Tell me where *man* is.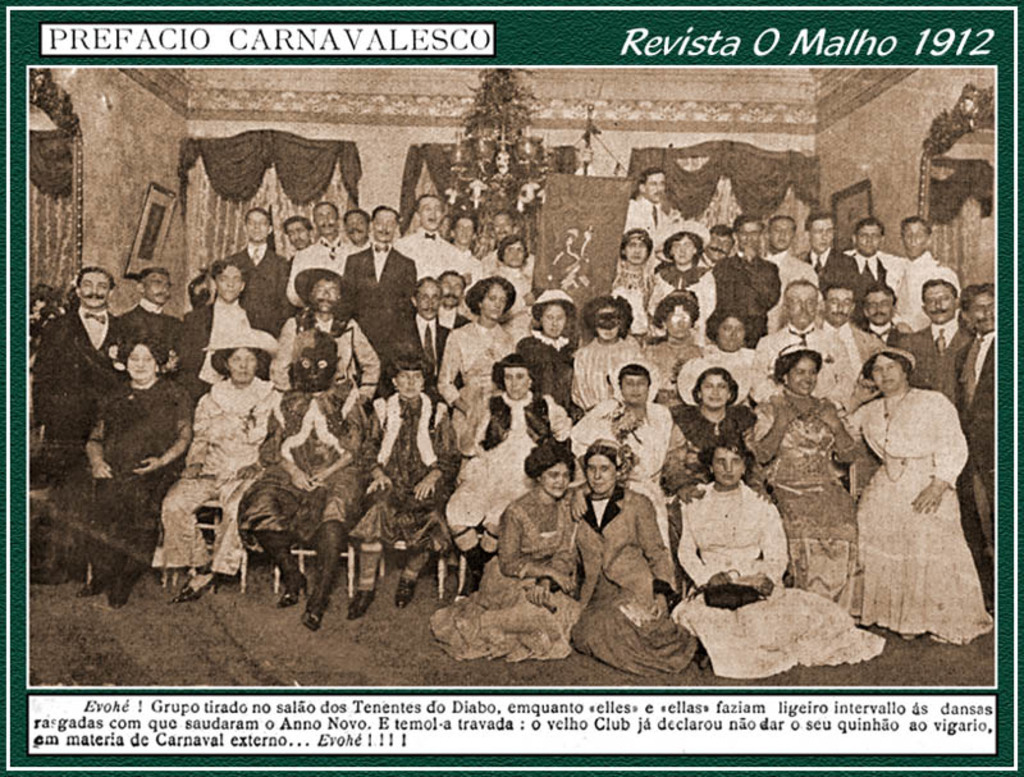
*man* is at Rect(343, 197, 416, 388).
